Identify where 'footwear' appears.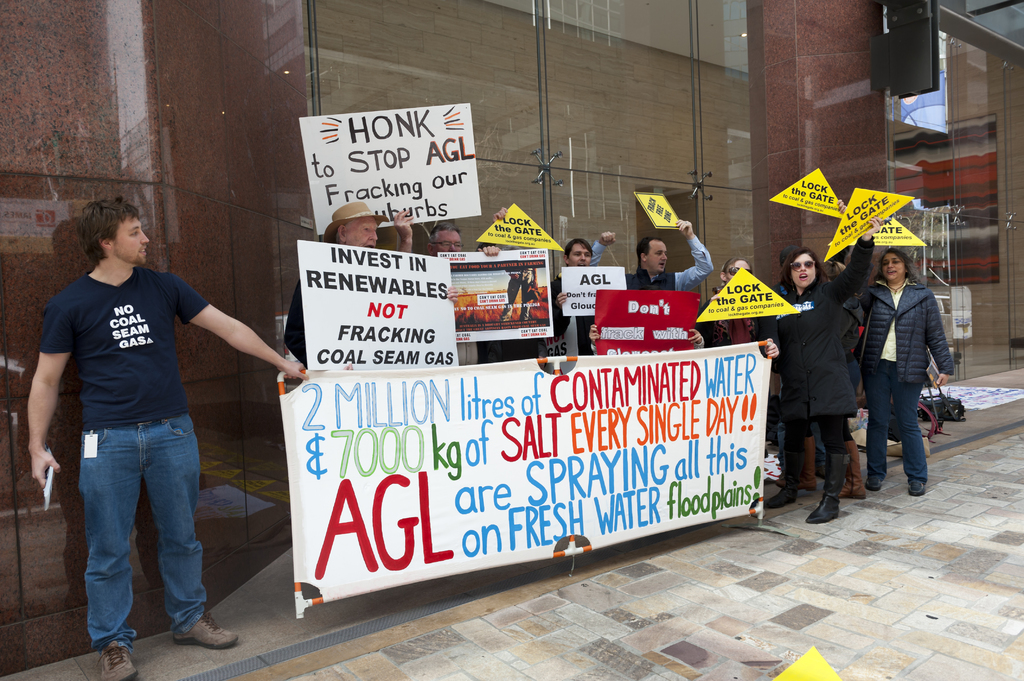
Appears at (755, 440, 804, 511).
